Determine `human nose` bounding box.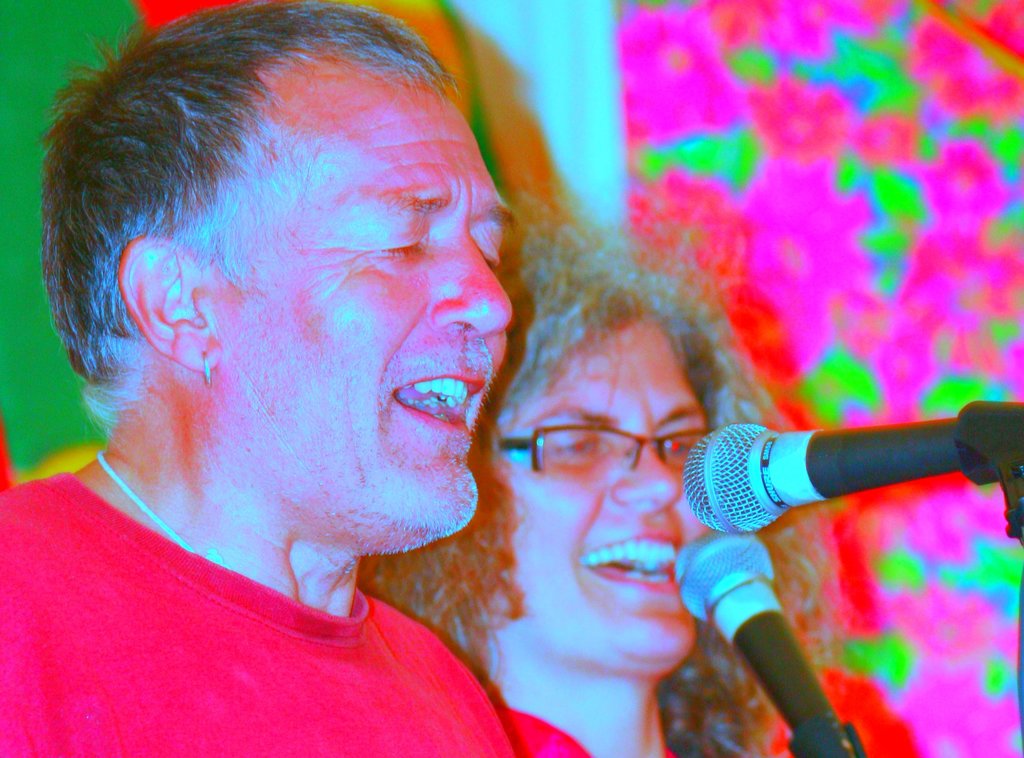
Determined: <box>429,224,516,341</box>.
